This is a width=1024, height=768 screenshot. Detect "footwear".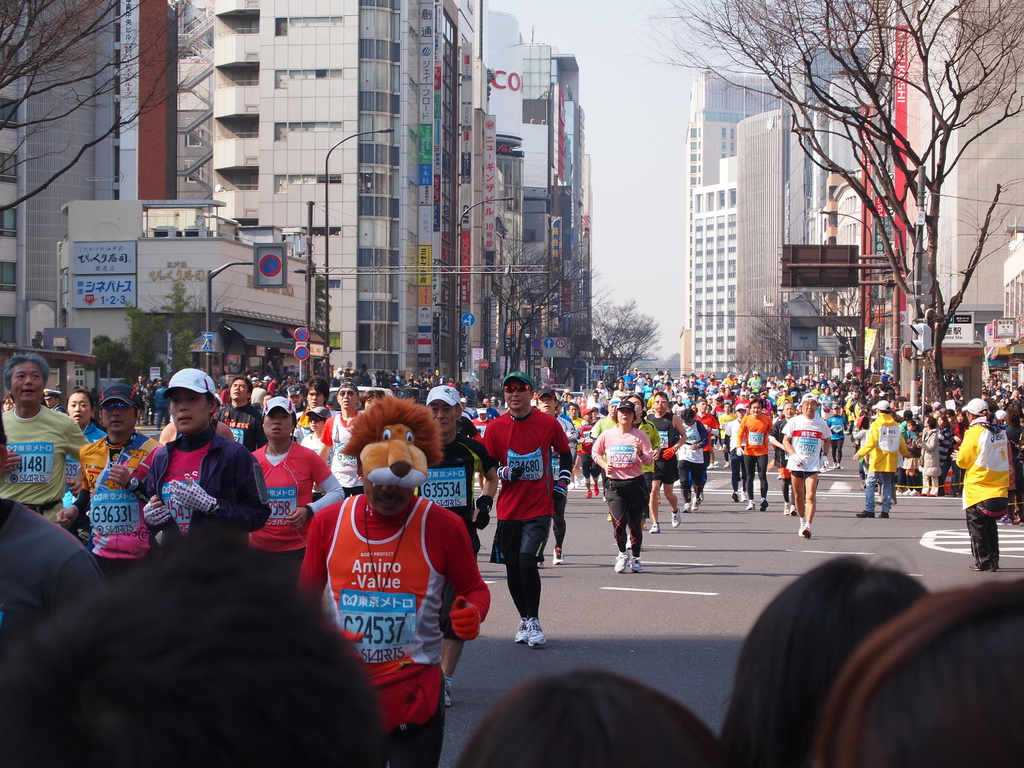
692,500,698,511.
